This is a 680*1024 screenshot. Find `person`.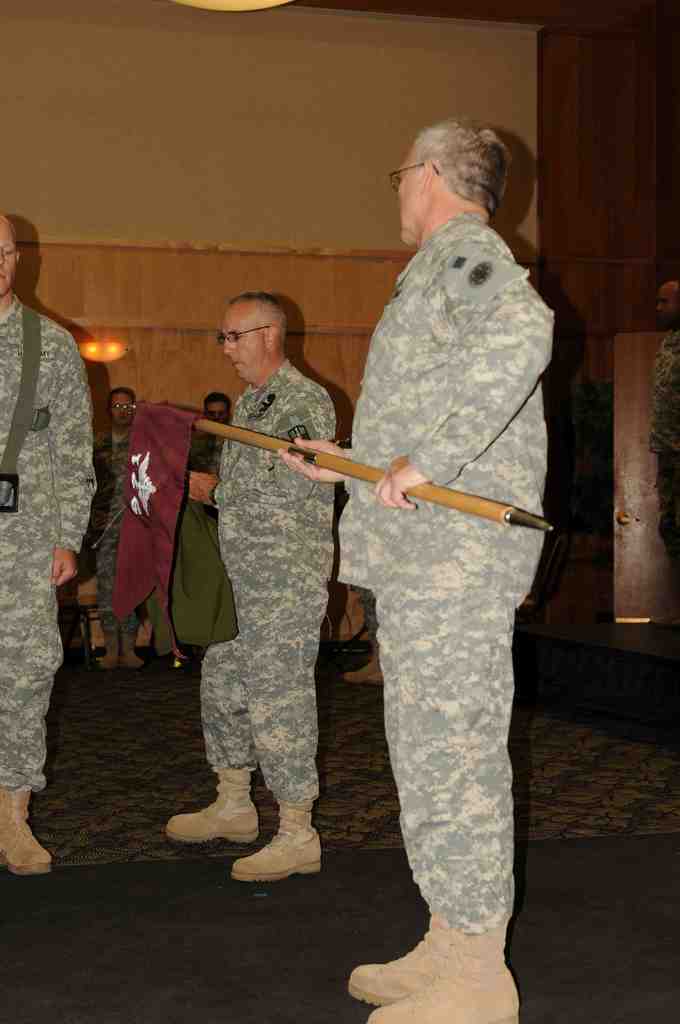
Bounding box: 279/116/555/1023.
